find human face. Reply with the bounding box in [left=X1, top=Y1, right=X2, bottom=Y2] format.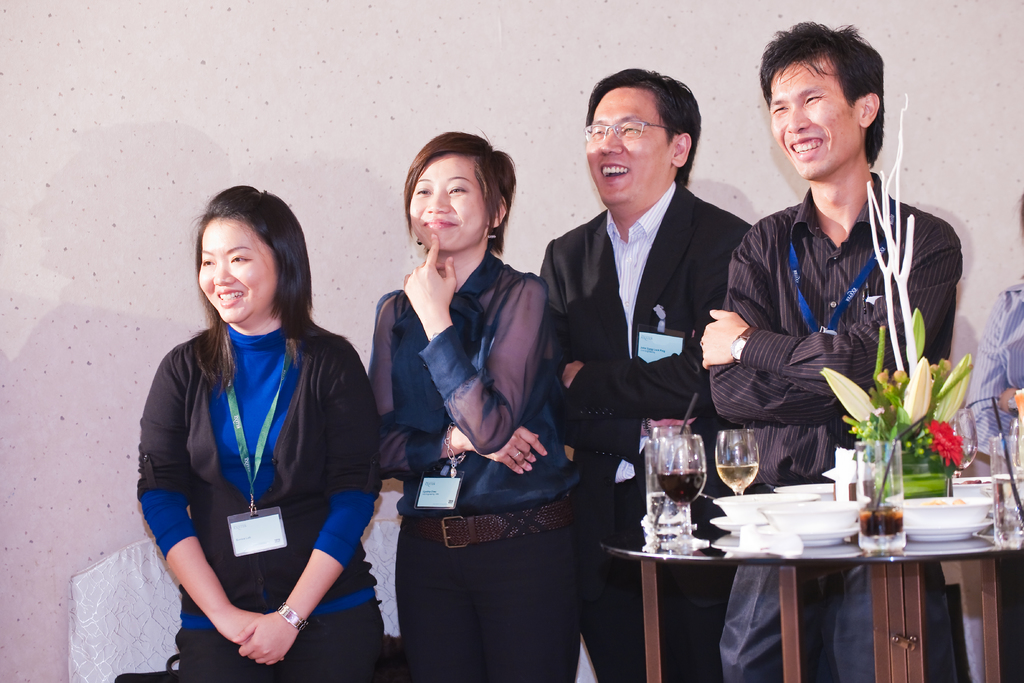
[left=764, top=60, right=863, bottom=181].
